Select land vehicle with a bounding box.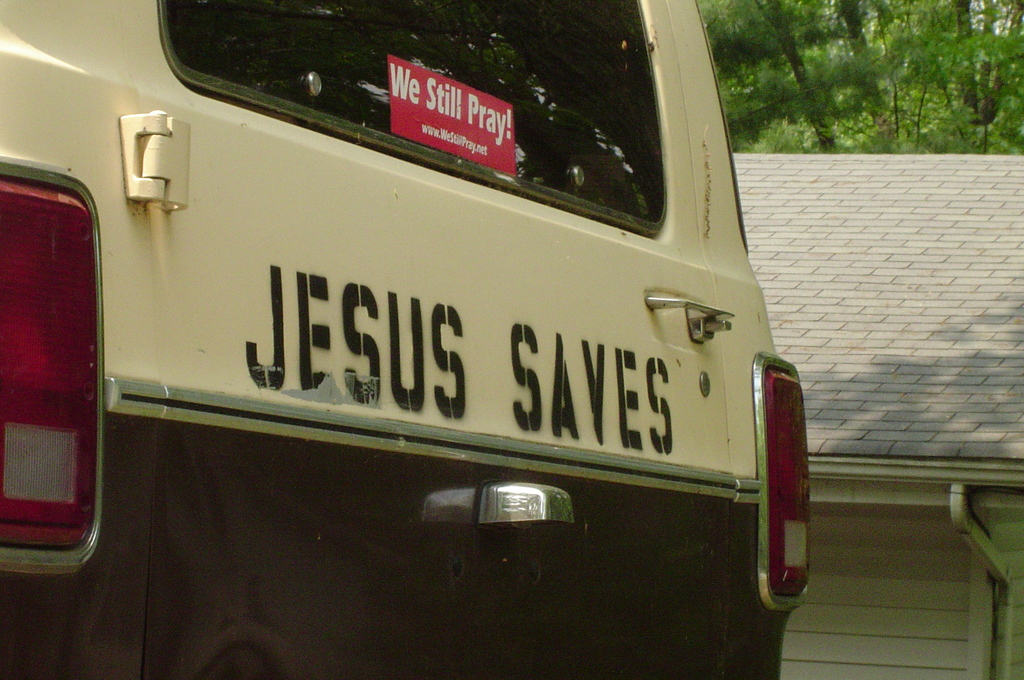
box(0, 0, 803, 679).
